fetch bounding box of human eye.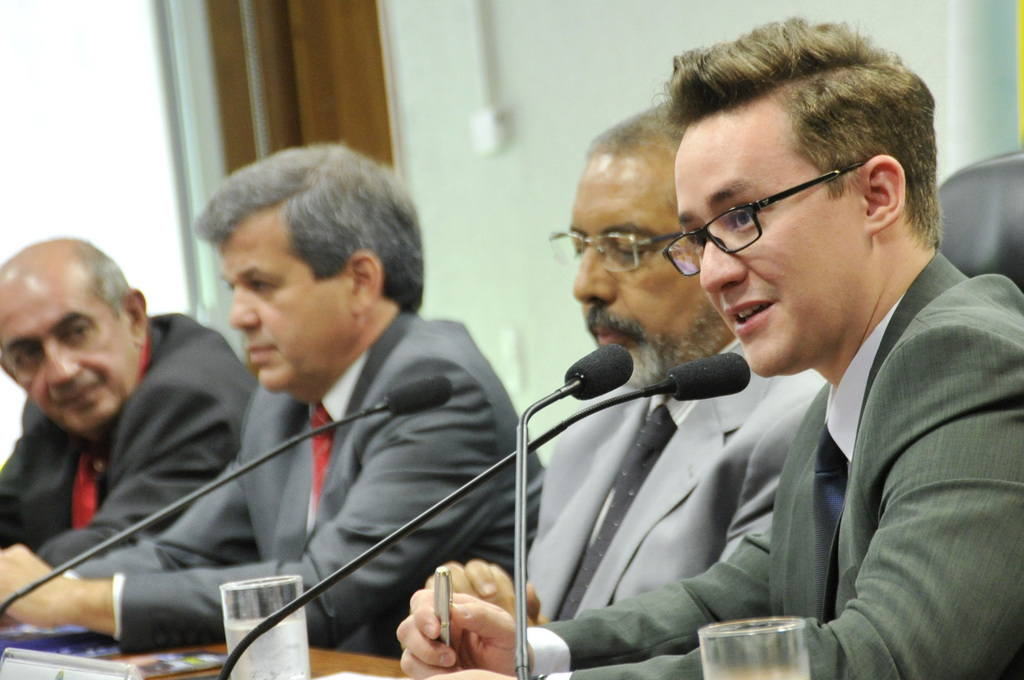
Bbox: locate(727, 207, 763, 232).
